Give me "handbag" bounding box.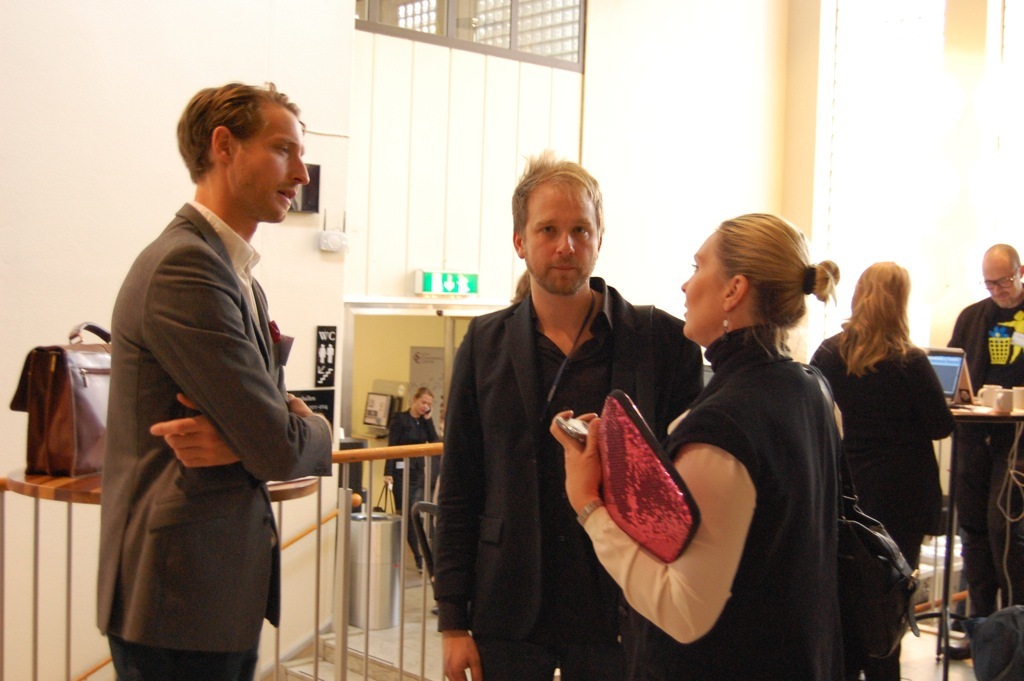
(8,322,112,477).
